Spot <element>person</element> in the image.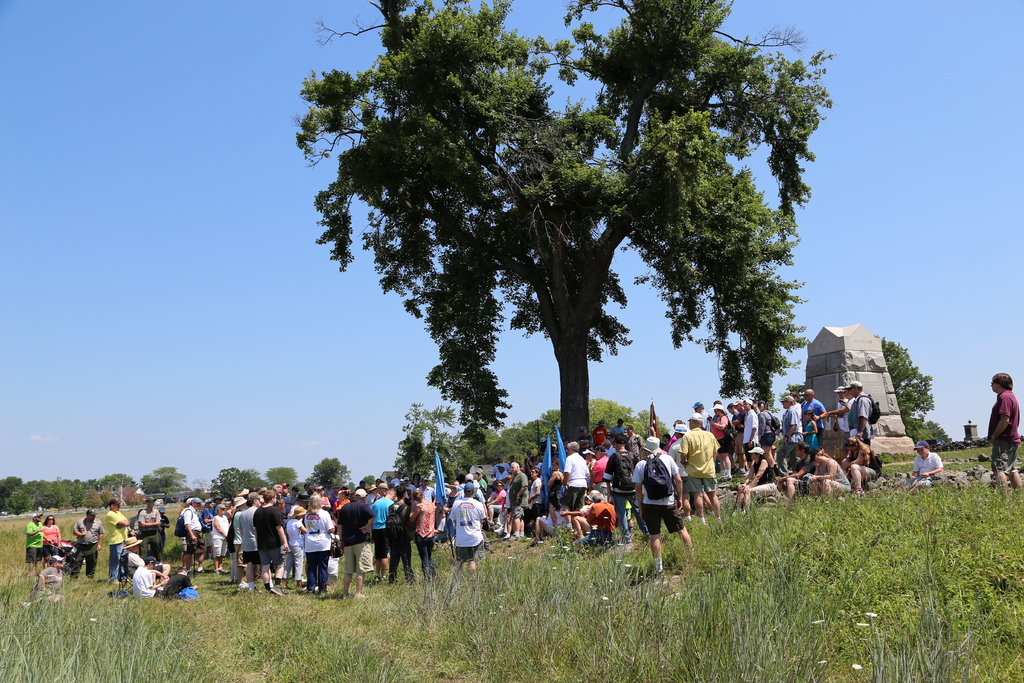
<element>person</element> found at region(27, 508, 47, 564).
